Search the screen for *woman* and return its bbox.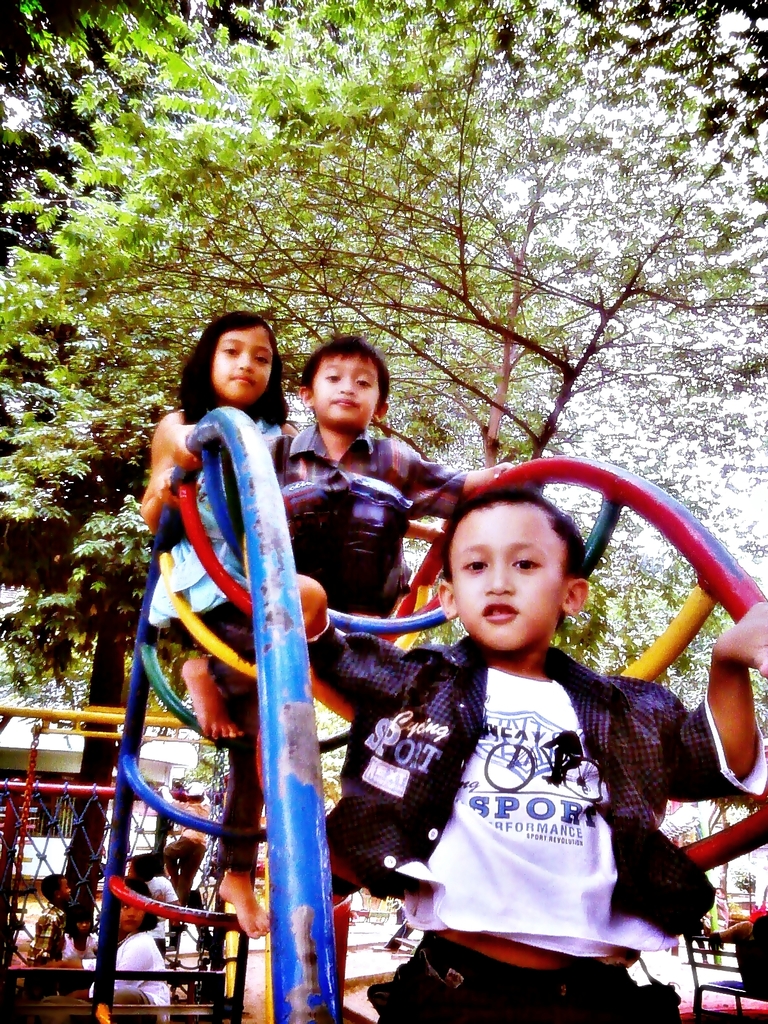
Found: {"left": 143, "top": 314, "right": 305, "bottom": 625}.
